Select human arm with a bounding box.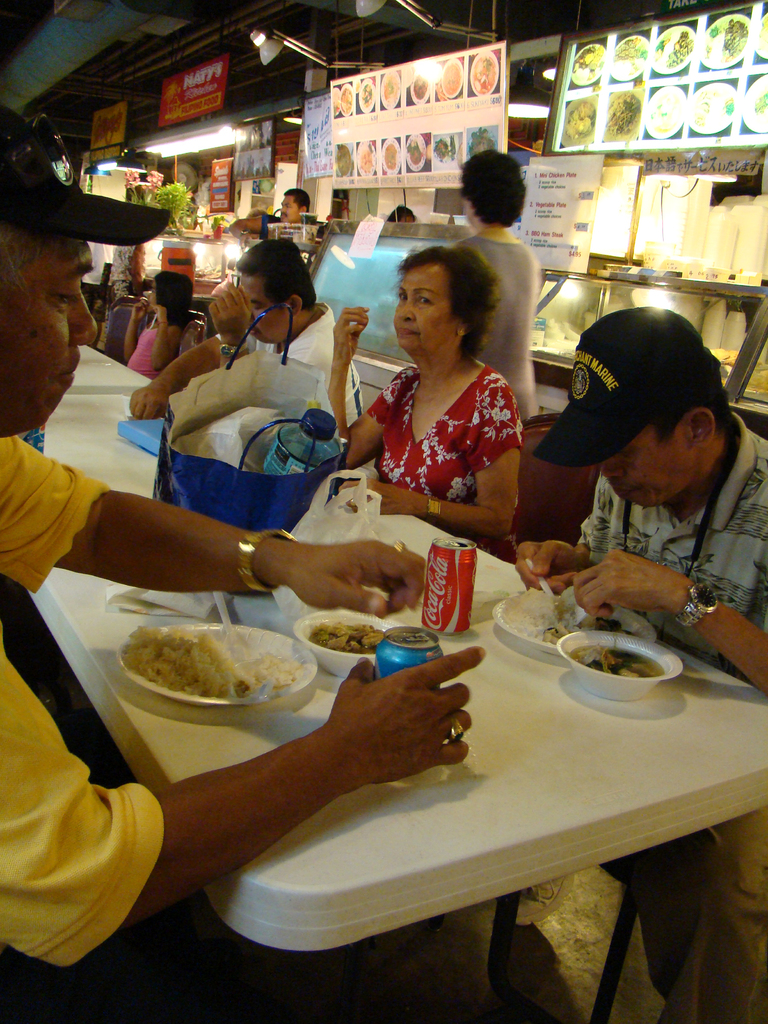
crop(0, 430, 436, 629).
